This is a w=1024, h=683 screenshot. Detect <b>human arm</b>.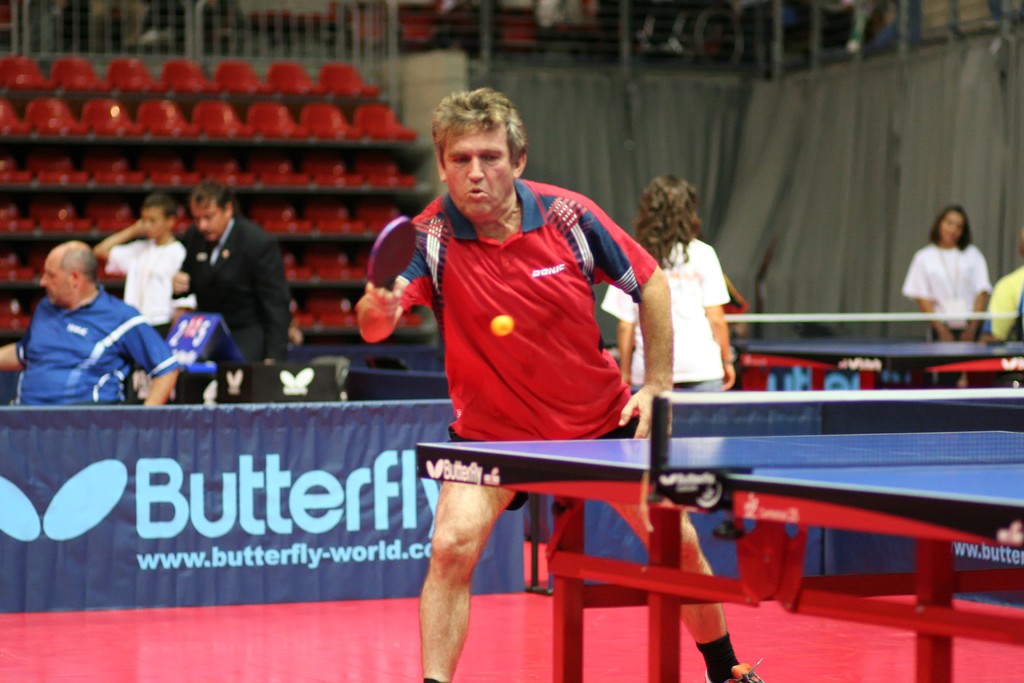
[988,261,1018,341].
